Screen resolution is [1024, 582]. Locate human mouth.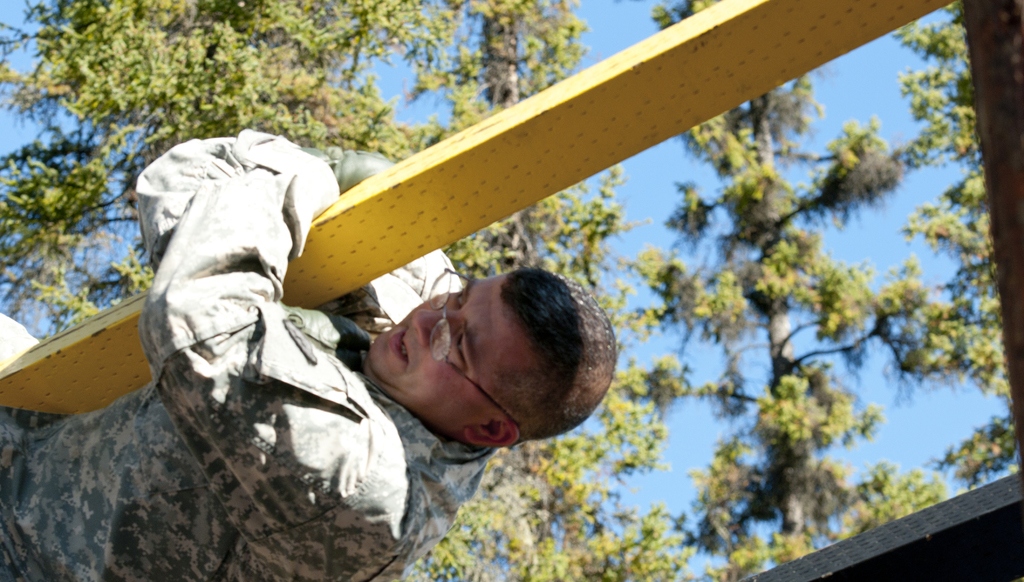
[392, 327, 414, 364].
